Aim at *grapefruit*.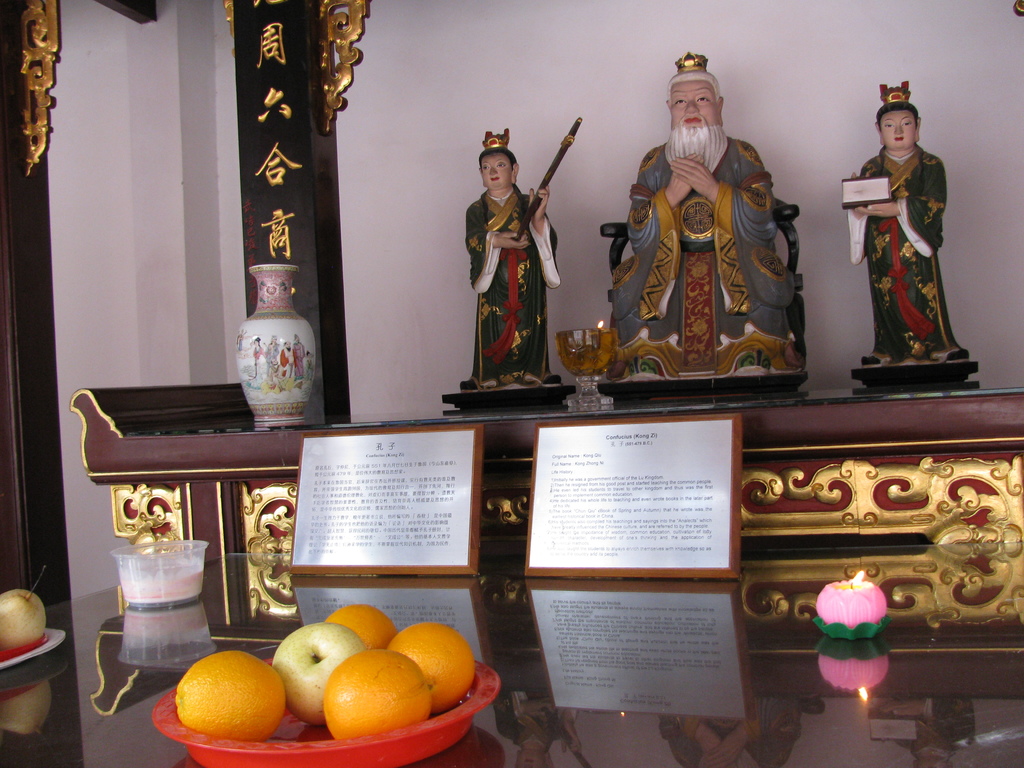
Aimed at (321,601,397,651).
